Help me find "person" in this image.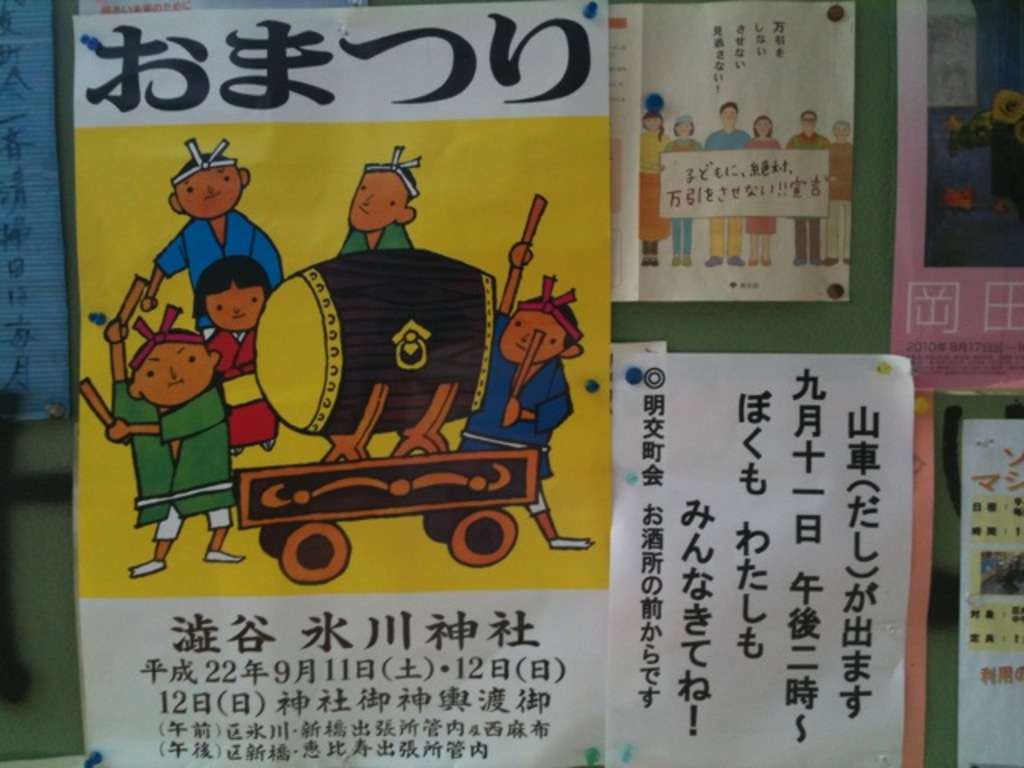
Found it: x1=104 y1=318 x2=253 y2=574.
